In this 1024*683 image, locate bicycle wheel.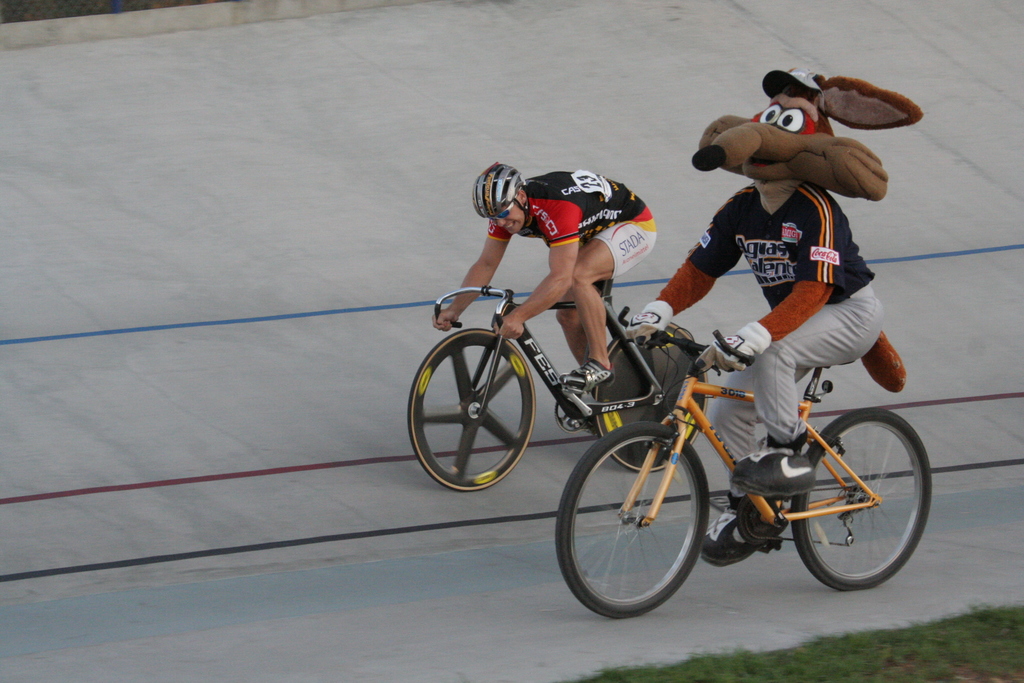
Bounding box: left=409, top=327, right=534, bottom=488.
